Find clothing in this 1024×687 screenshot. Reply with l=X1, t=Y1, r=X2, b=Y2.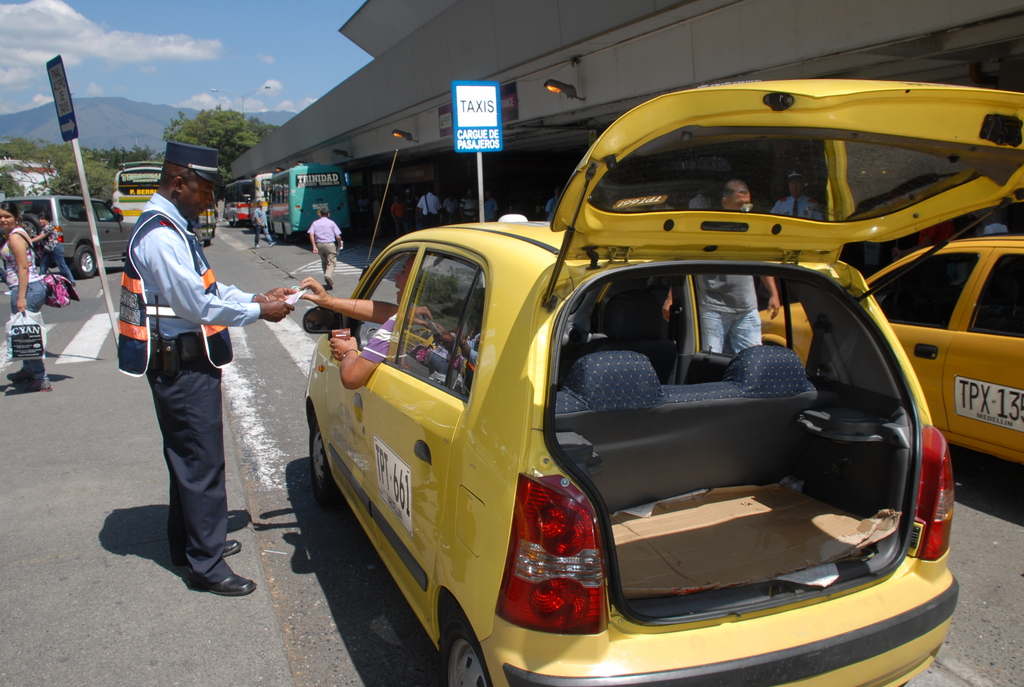
l=312, t=239, r=332, b=274.
